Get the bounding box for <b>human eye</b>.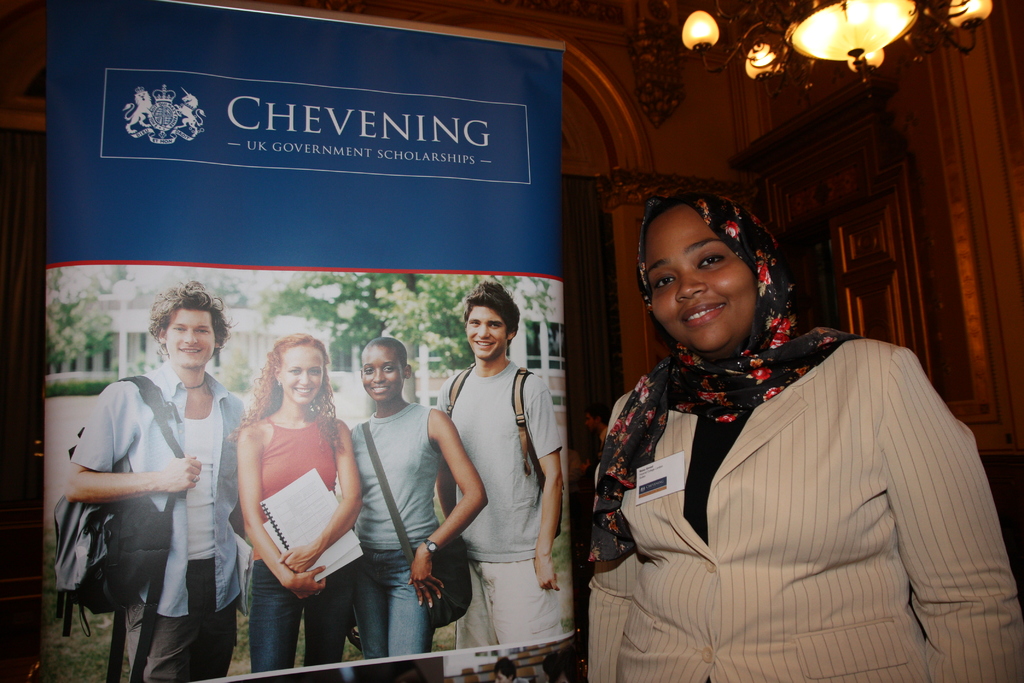
box=[286, 367, 304, 377].
